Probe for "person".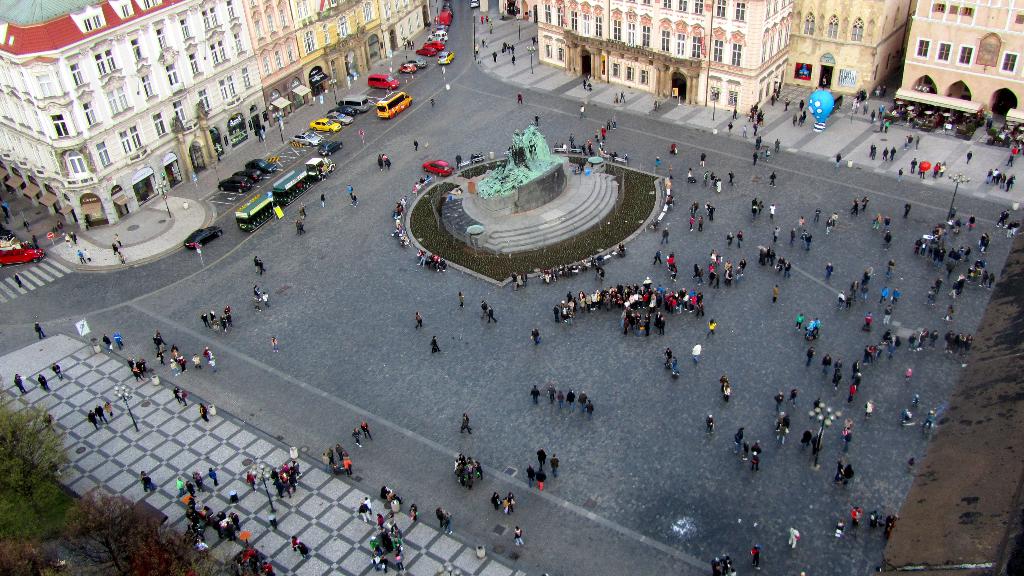
Probe result: {"x1": 868, "y1": 312, "x2": 871, "y2": 329}.
